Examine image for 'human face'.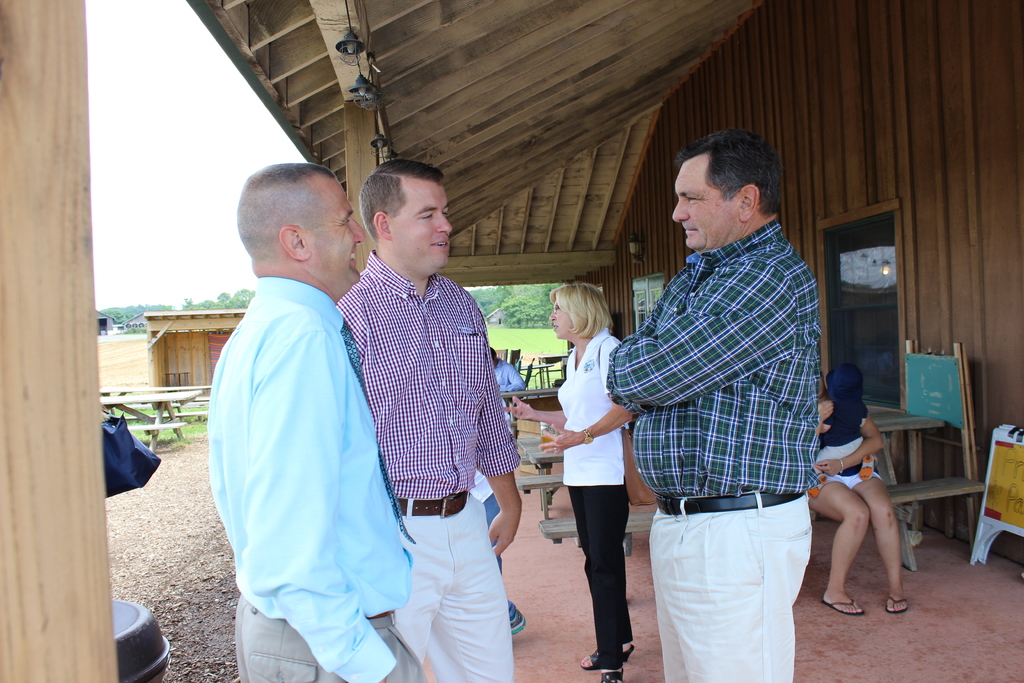
Examination result: locate(672, 162, 742, 249).
